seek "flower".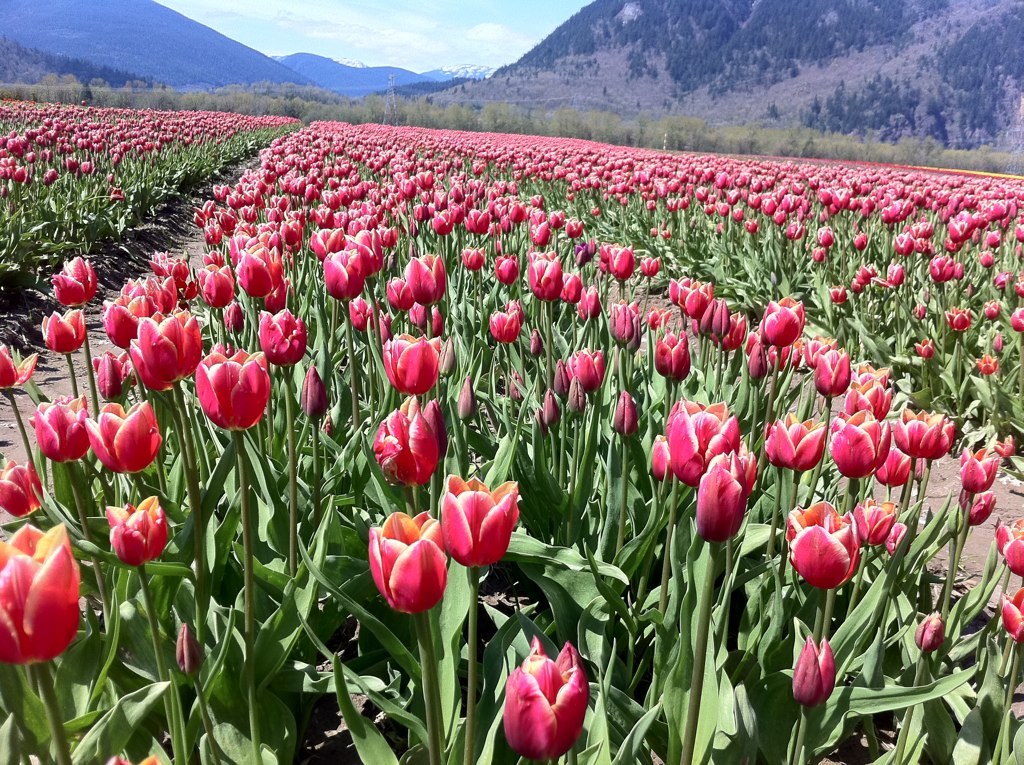
x1=1000, y1=517, x2=1023, y2=577.
